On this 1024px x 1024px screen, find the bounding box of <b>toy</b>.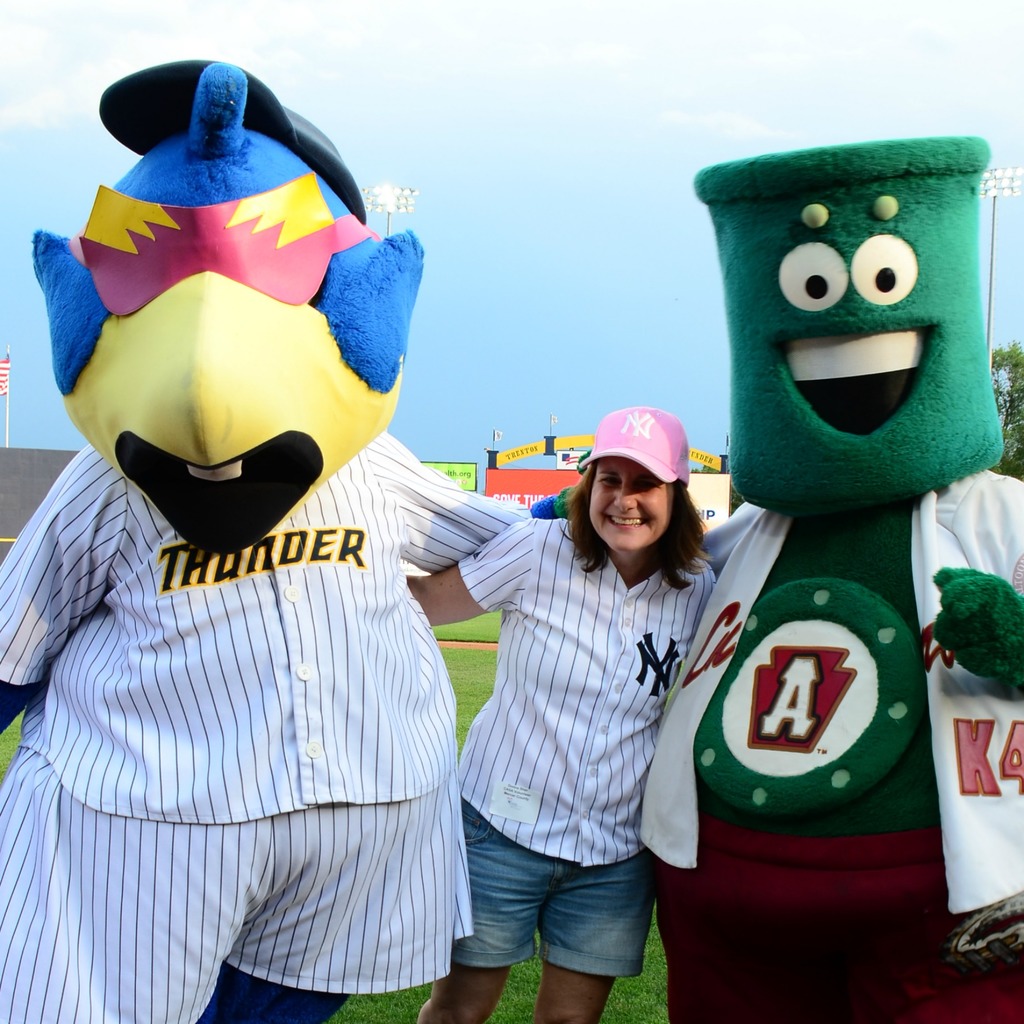
Bounding box: pyautogui.locateOnScreen(604, 76, 1023, 1023).
